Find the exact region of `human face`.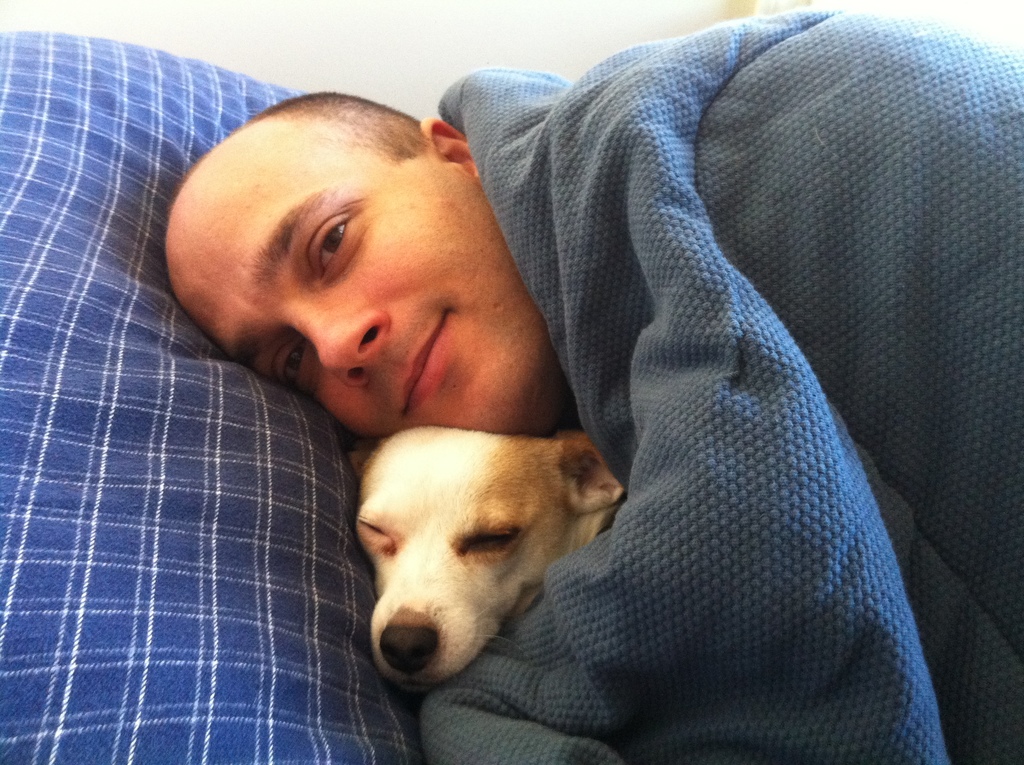
Exact region: 163:154:559:448.
